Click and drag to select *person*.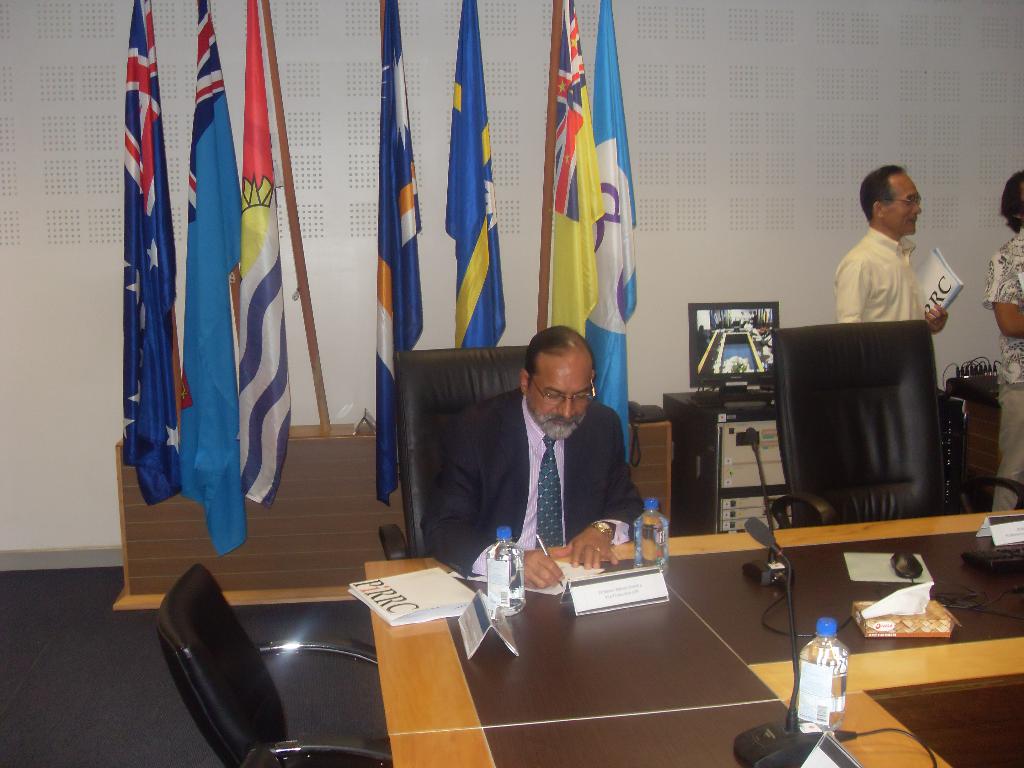
Selection: BBox(422, 323, 646, 596).
